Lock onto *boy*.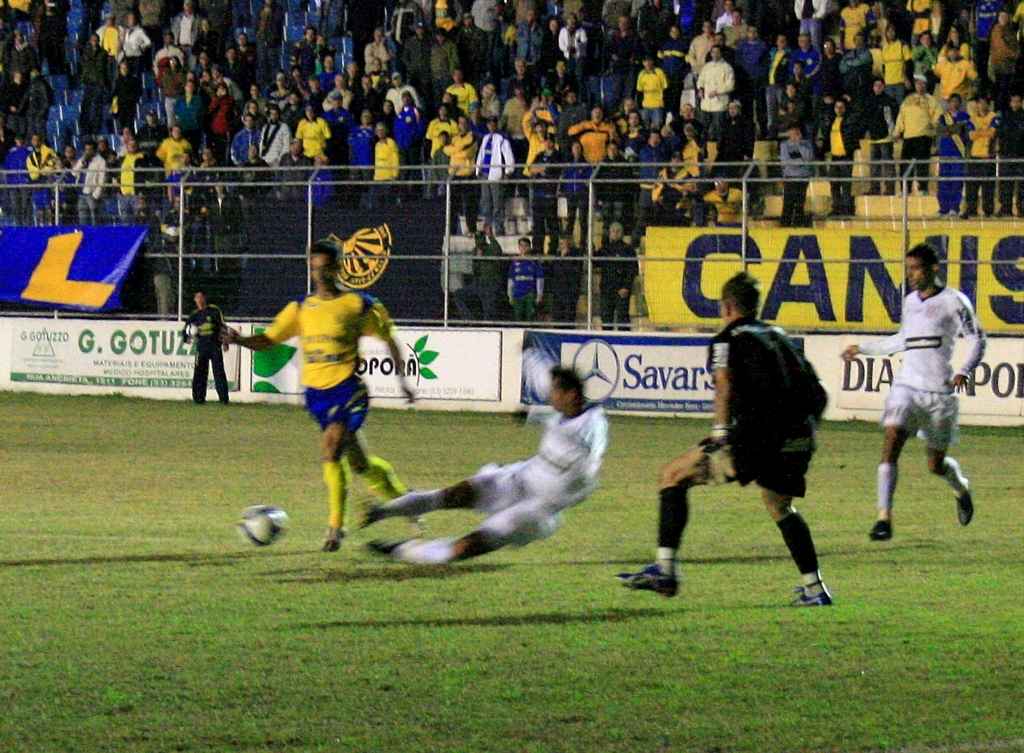
Locked: (x1=841, y1=242, x2=991, y2=545).
